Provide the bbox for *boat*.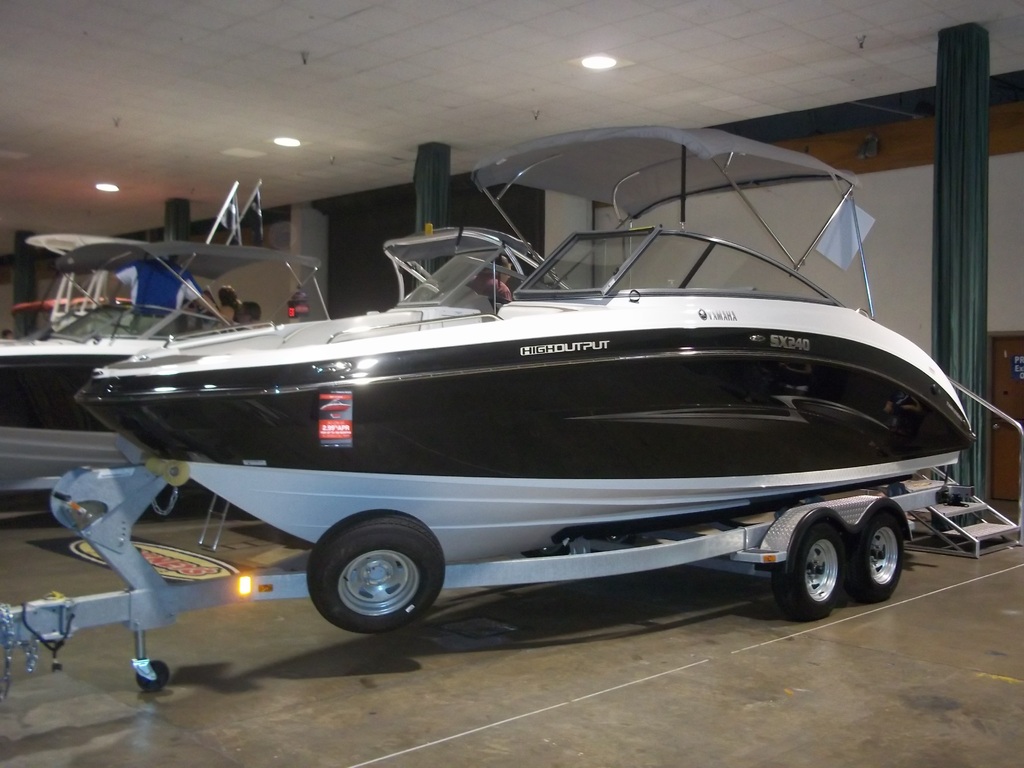
locate(69, 175, 1013, 642).
